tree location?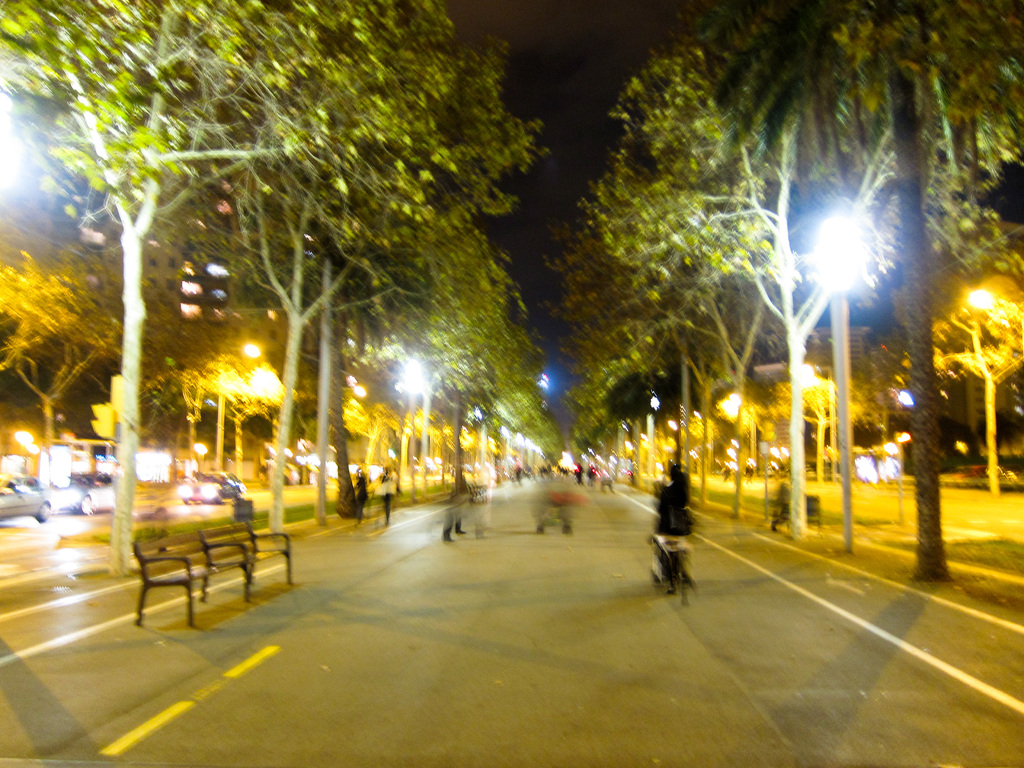
<box>478,388,536,483</box>
